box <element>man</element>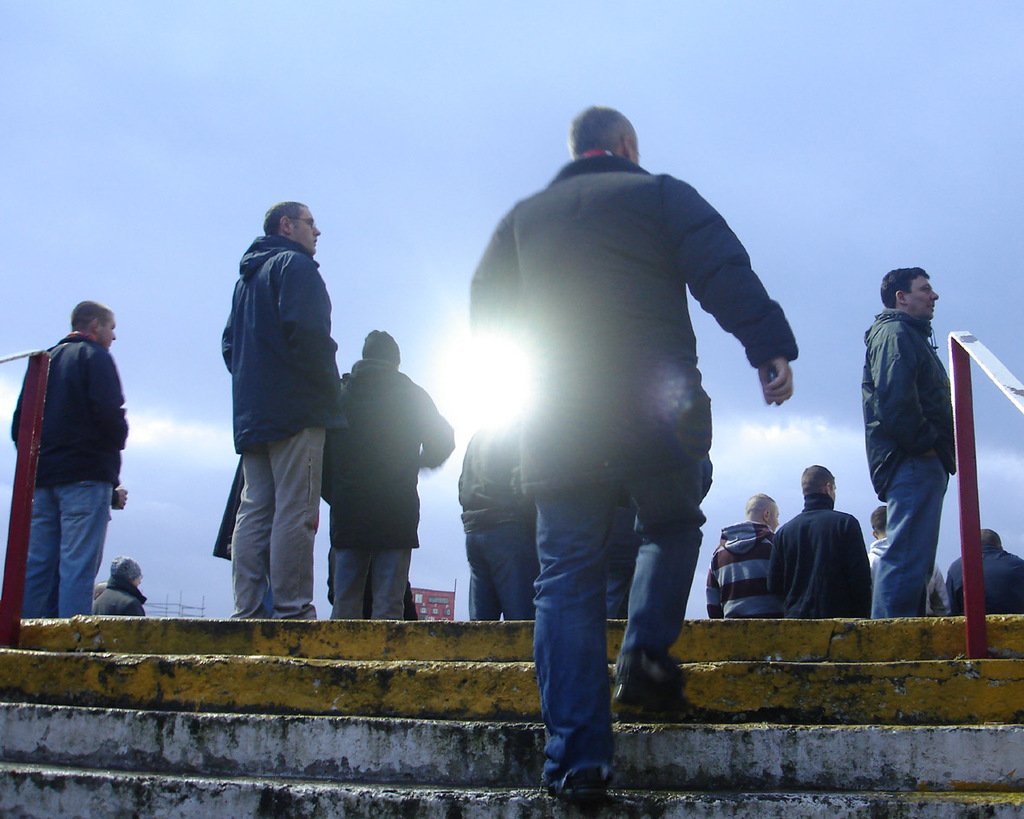
Rect(942, 526, 1023, 623)
